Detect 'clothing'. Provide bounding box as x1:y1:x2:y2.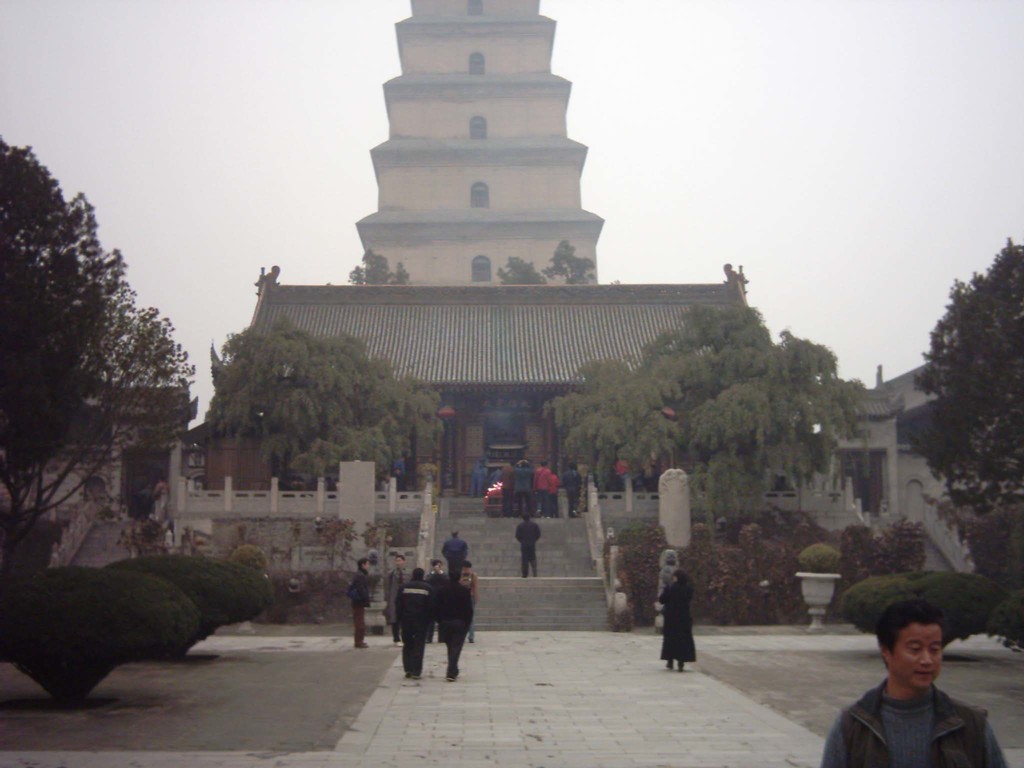
394:581:436:668.
